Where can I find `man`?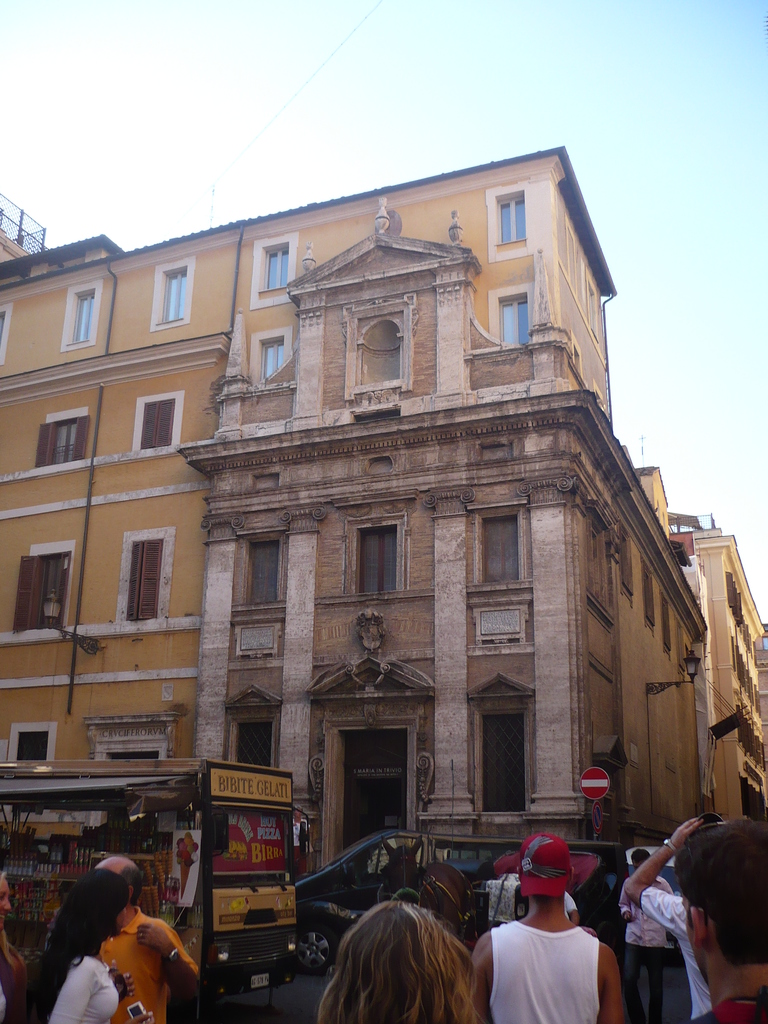
You can find it at 670/819/767/1023.
